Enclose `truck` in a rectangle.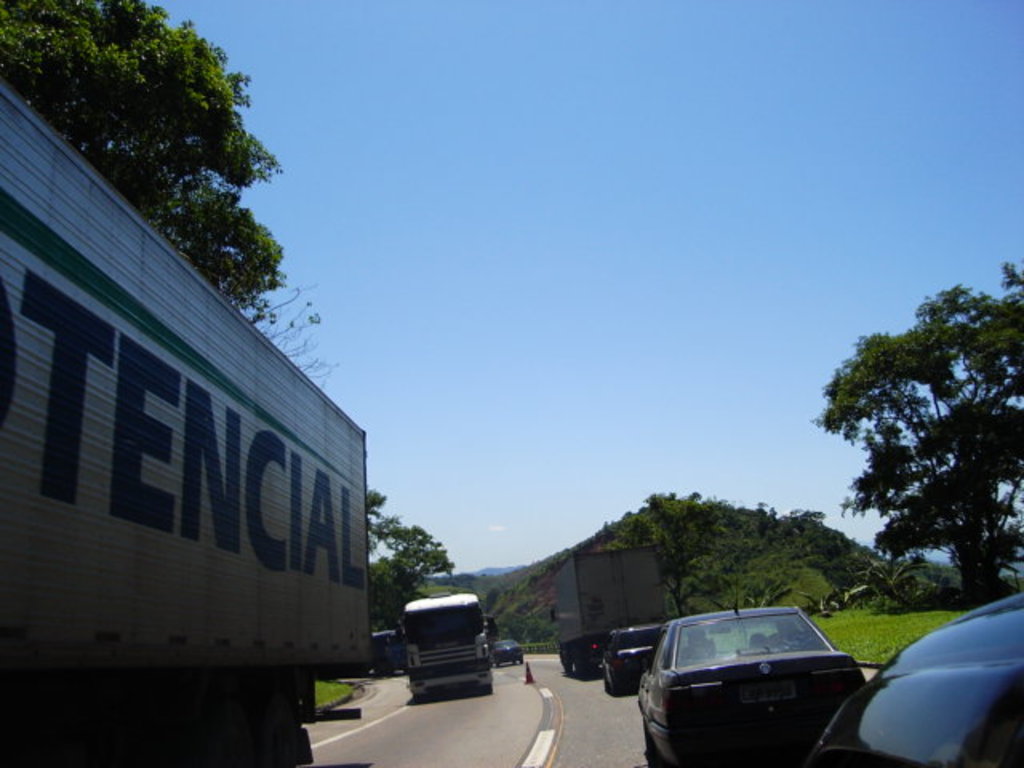
(554, 539, 675, 677).
